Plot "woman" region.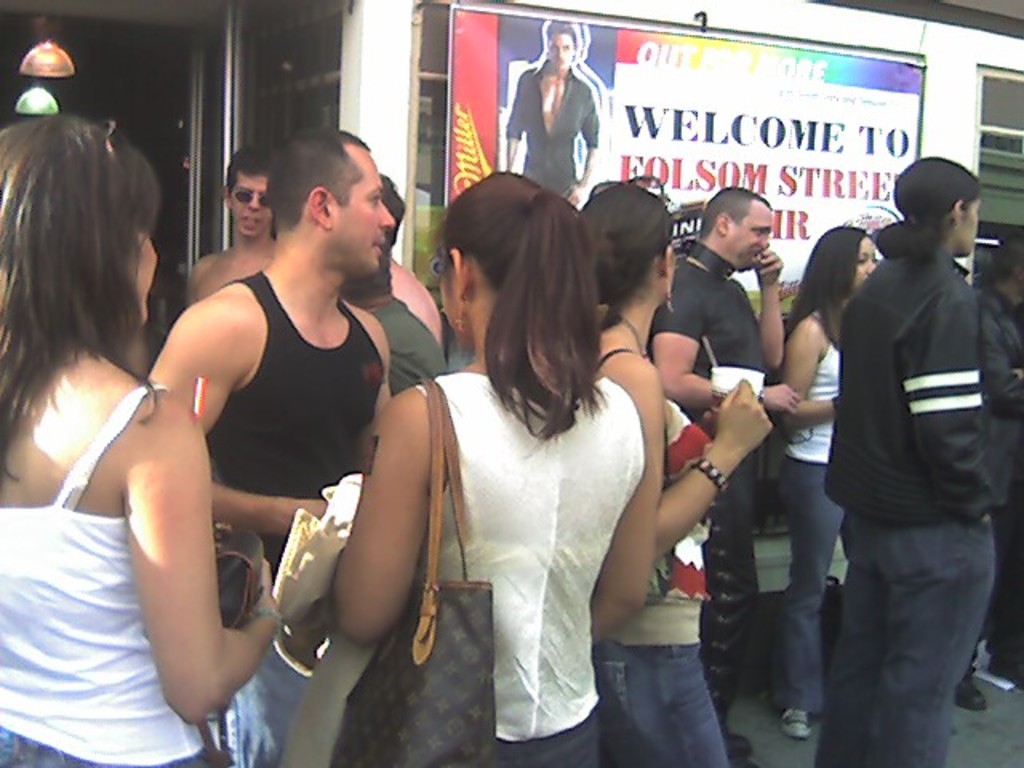
Plotted at BBox(579, 179, 774, 766).
